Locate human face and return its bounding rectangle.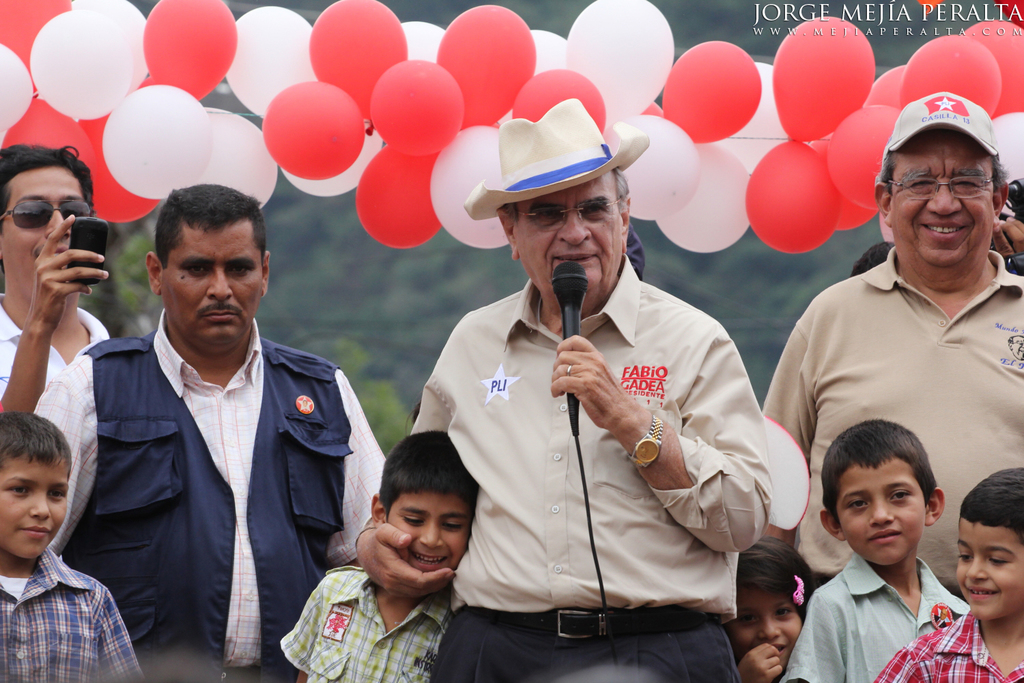
x1=0 y1=169 x2=89 y2=277.
